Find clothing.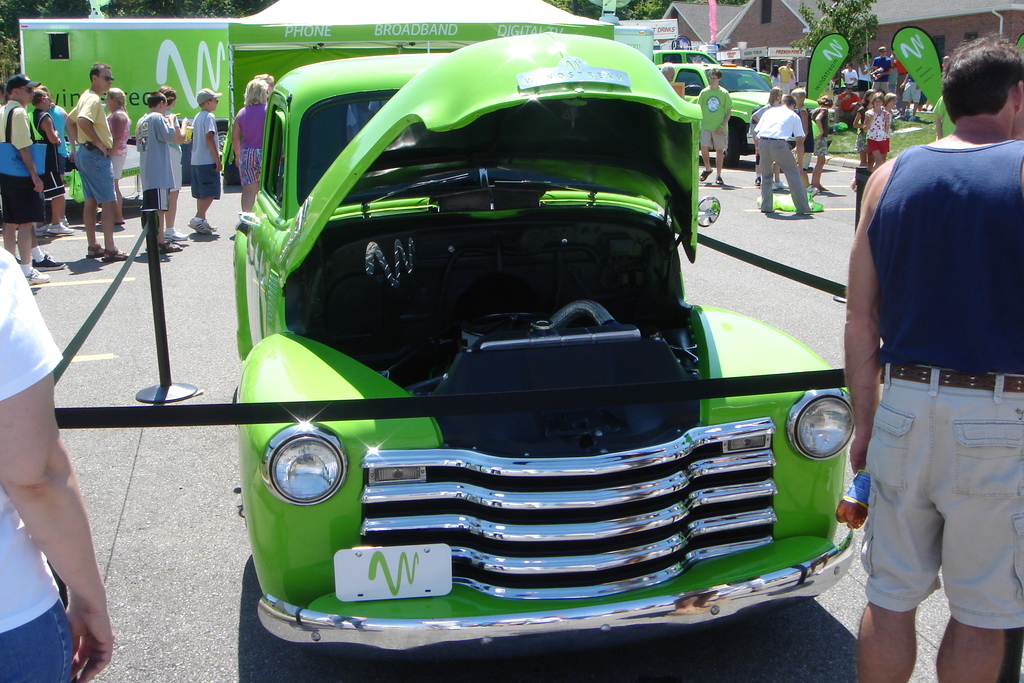
bbox(794, 106, 815, 148).
